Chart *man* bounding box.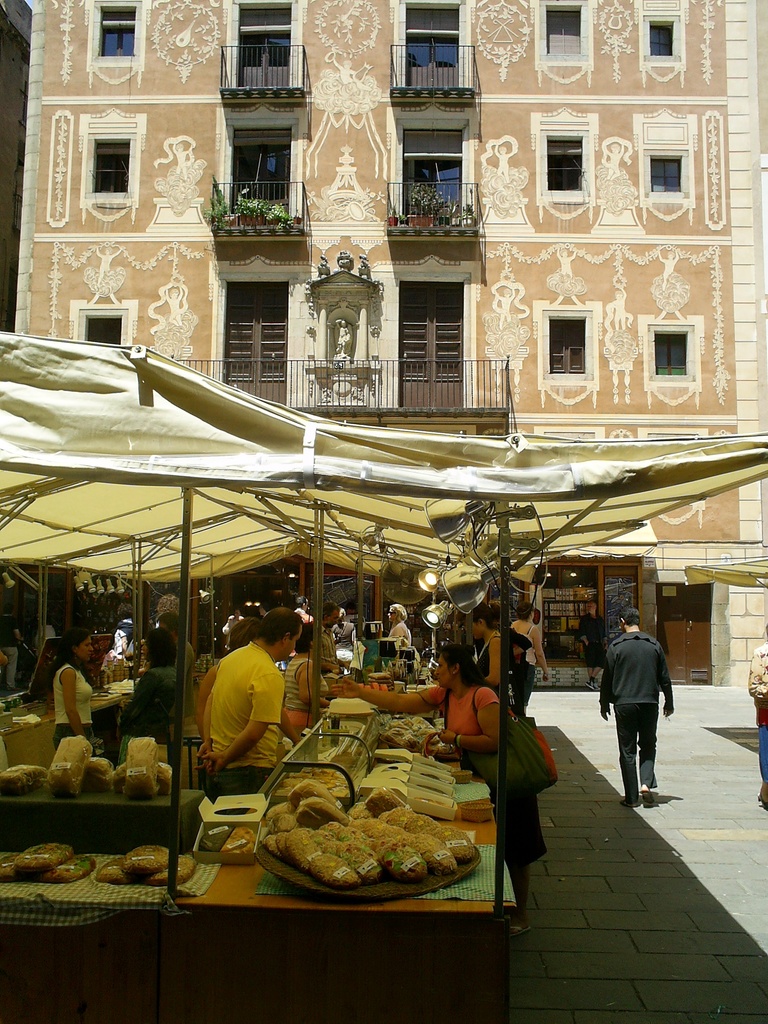
Charted: <bbox>576, 601, 600, 691</bbox>.
